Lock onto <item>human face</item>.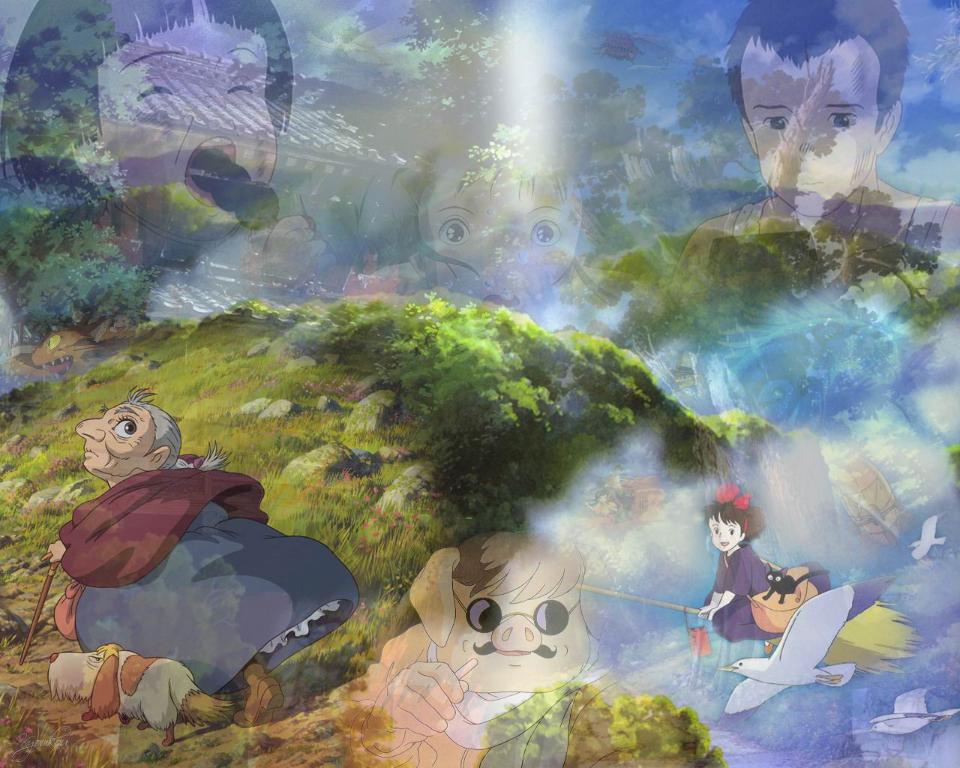
Locked: {"x1": 708, "y1": 517, "x2": 737, "y2": 555}.
